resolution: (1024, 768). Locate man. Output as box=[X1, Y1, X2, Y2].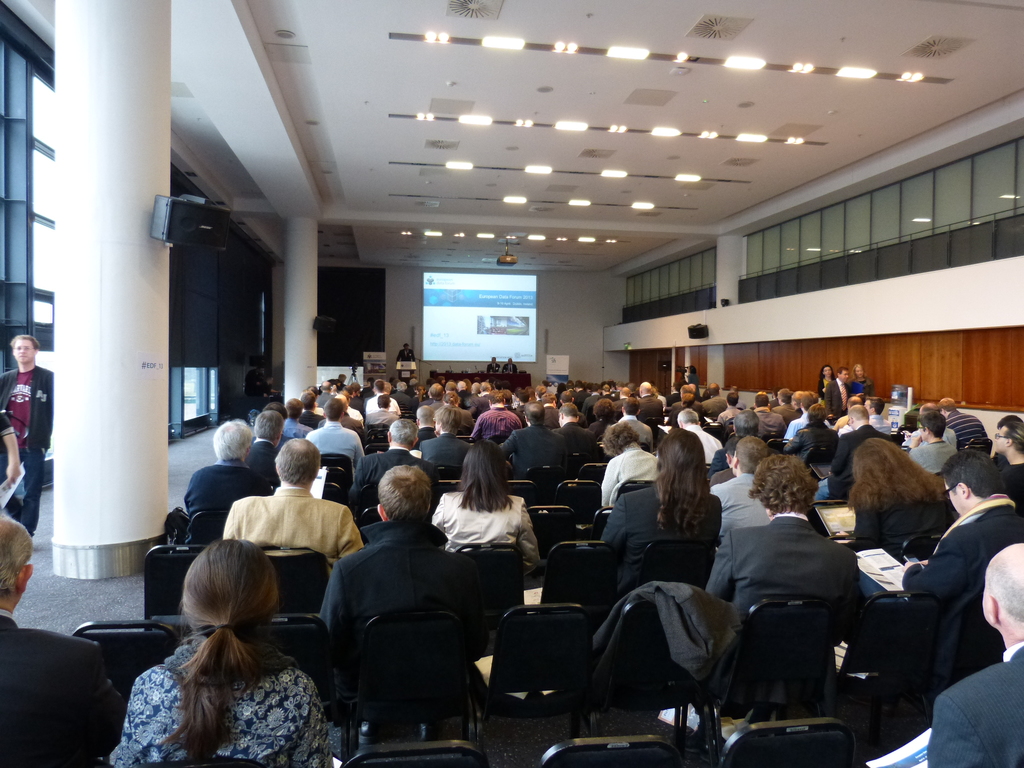
box=[394, 343, 418, 363].
